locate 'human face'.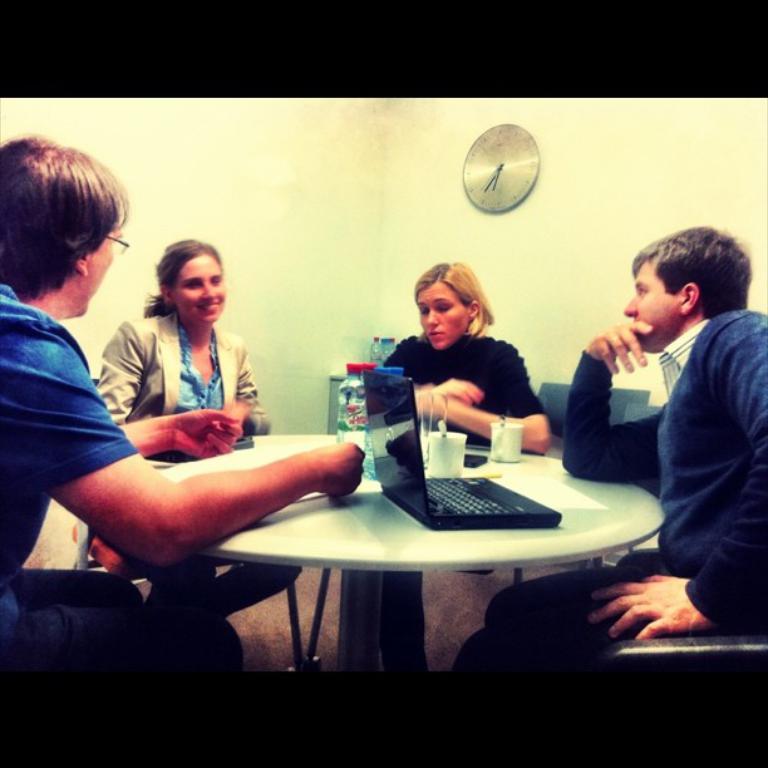
Bounding box: 413,282,469,350.
